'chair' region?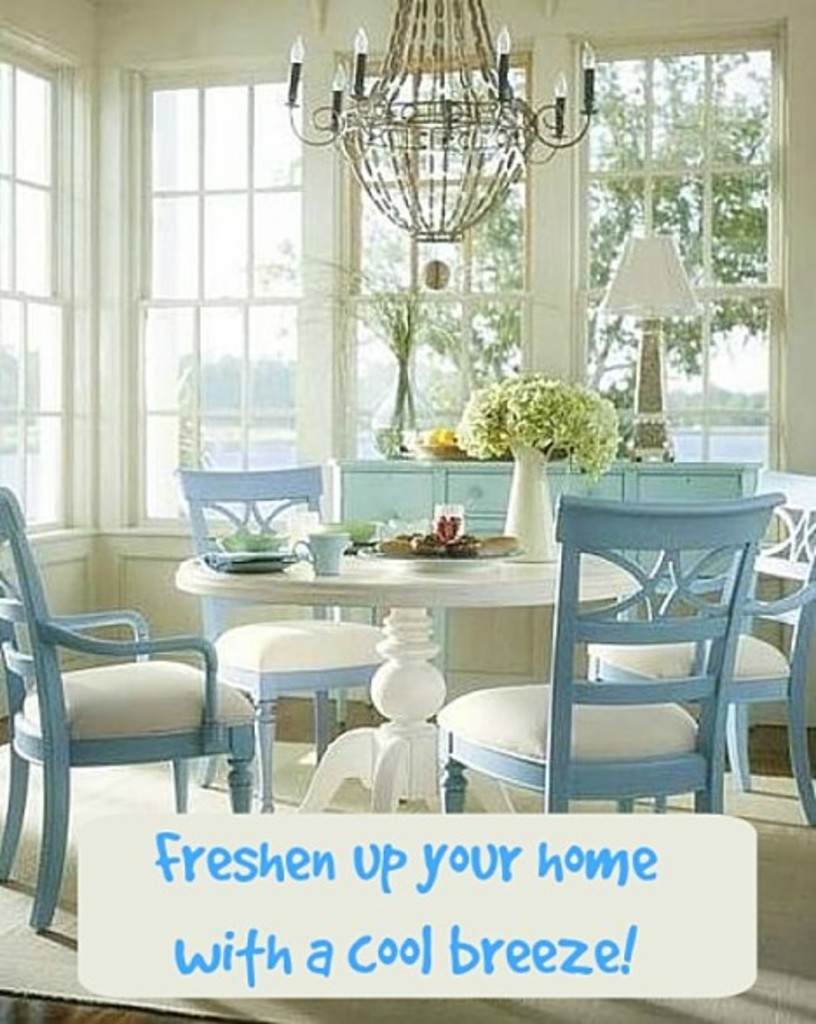
pyautogui.locateOnScreen(174, 462, 389, 783)
